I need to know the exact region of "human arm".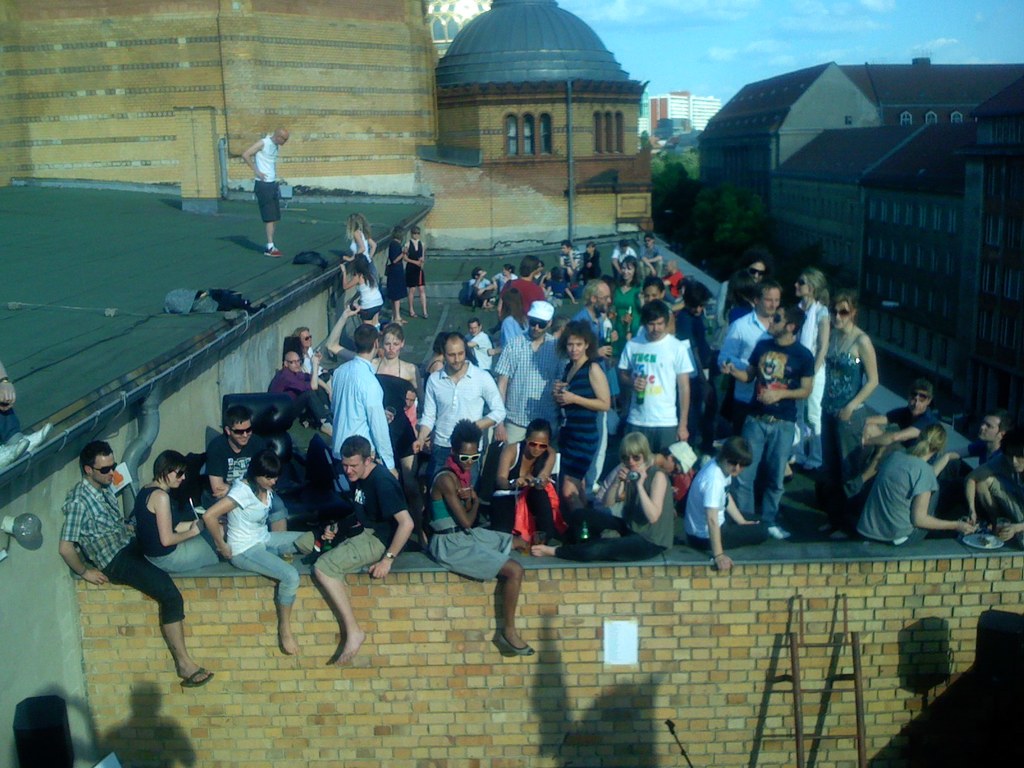
Region: 365 380 399 470.
